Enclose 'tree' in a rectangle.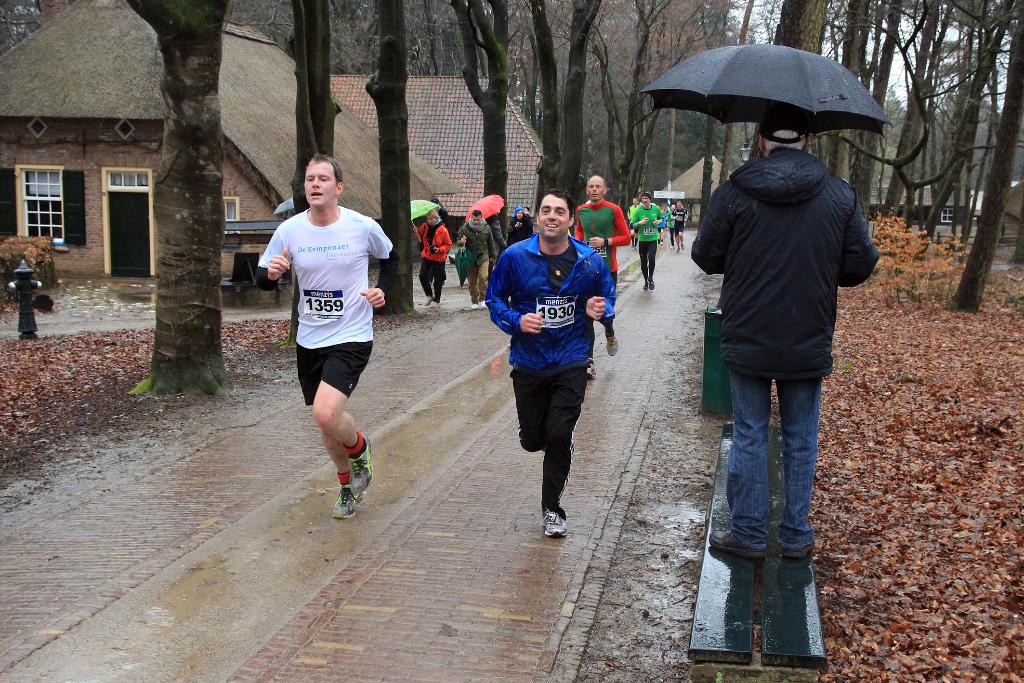
446,0,518,261.
